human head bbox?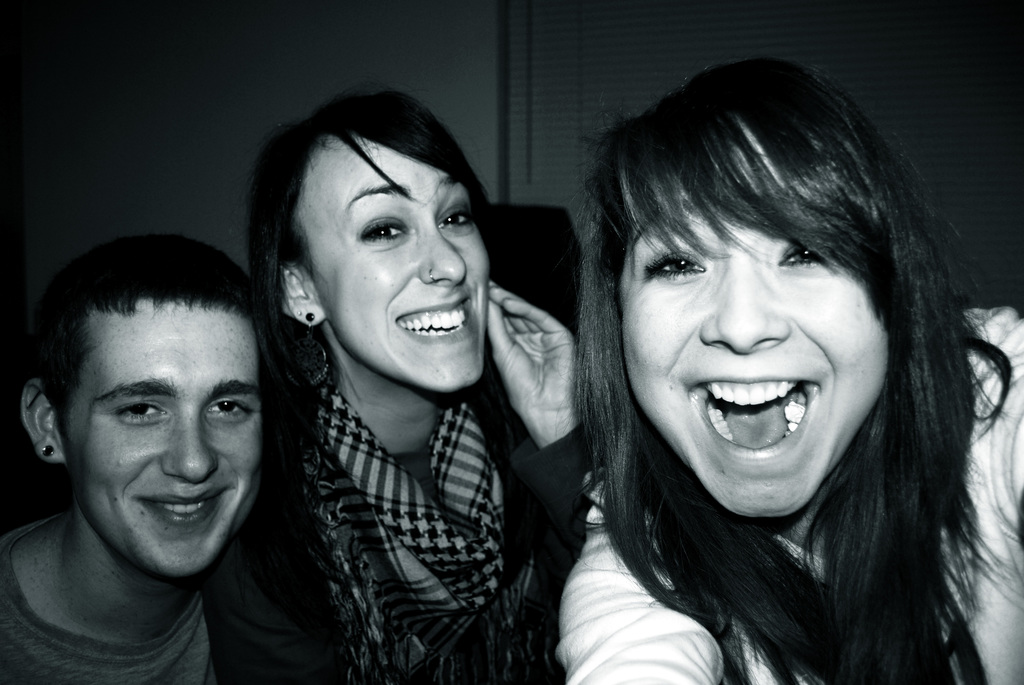
Rect(278, 94, 493, 363)
